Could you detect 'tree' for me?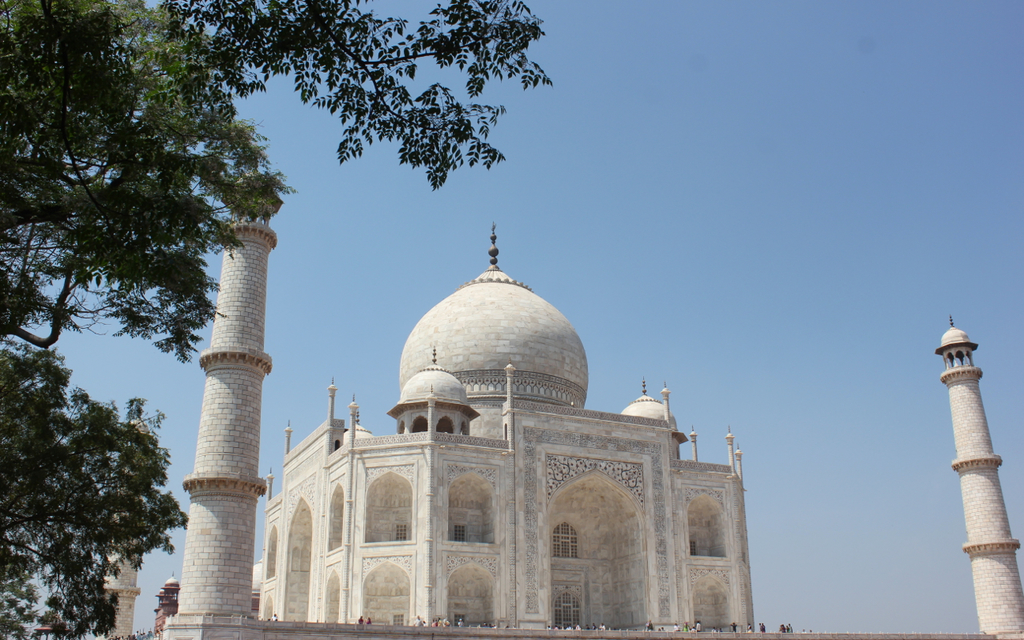
Detection result: 0/0/543/639.
